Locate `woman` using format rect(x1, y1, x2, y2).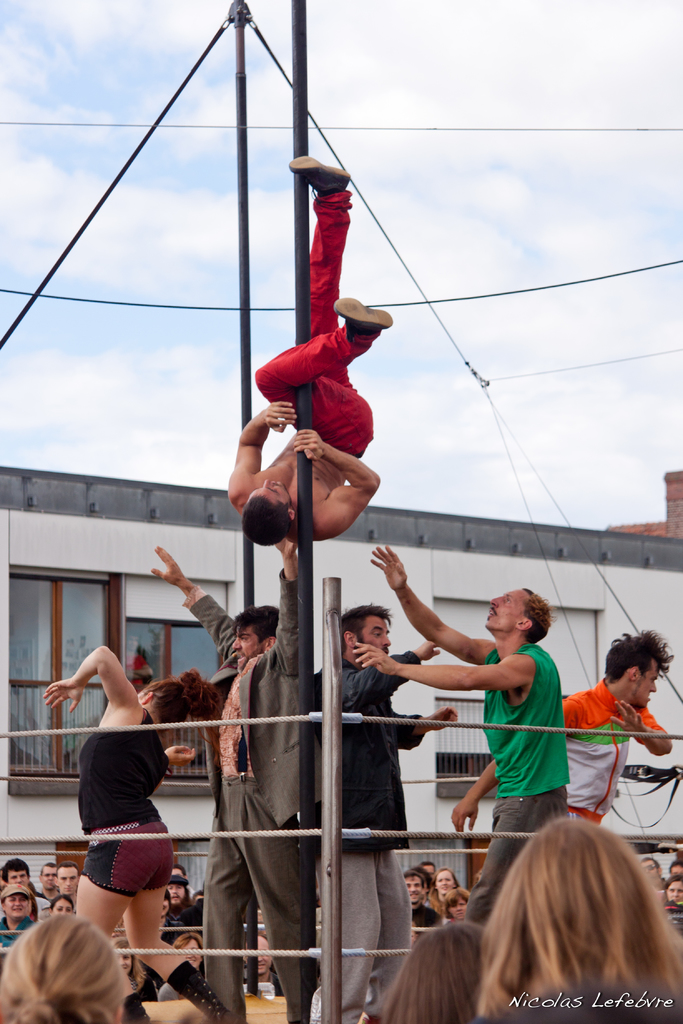
rect(369, 925, 535, 1023).
